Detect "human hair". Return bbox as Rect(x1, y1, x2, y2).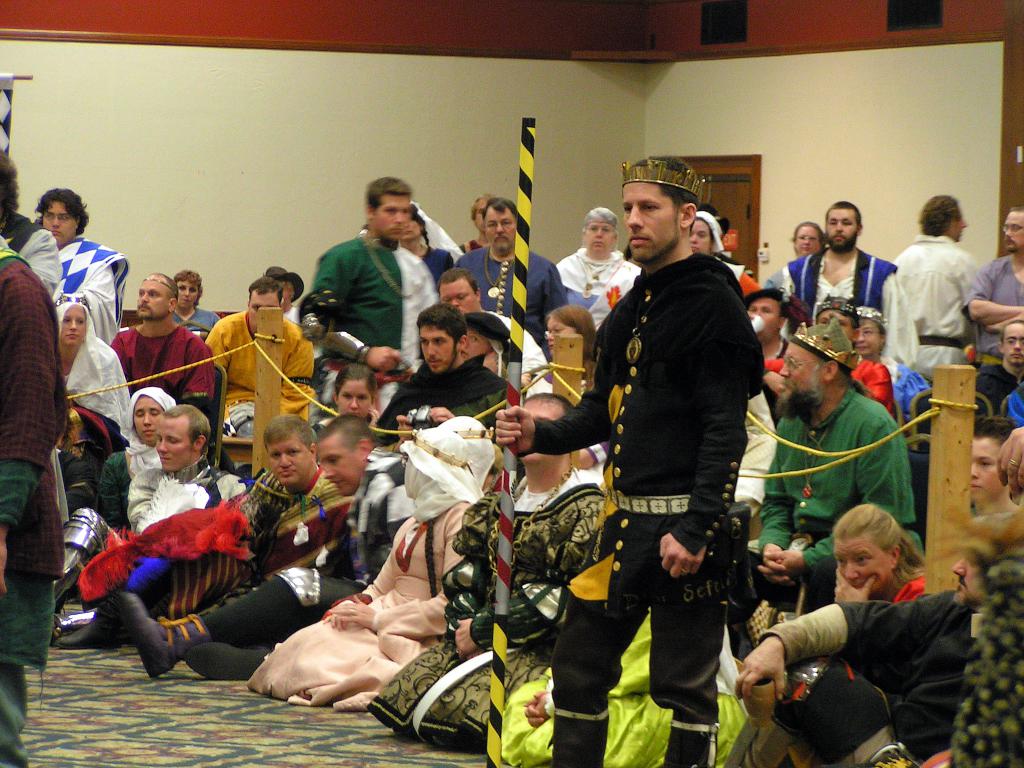
Rect(248, 278, 276, 303).
